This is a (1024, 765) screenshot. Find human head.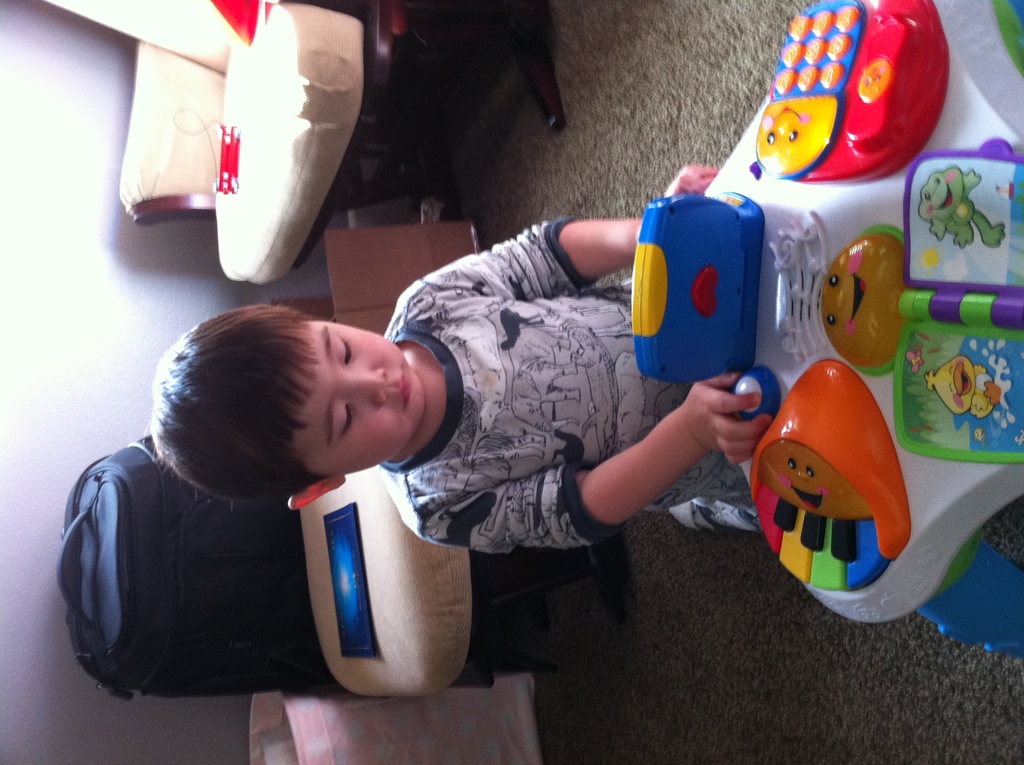
Bounding box: 822:238:905:372.
